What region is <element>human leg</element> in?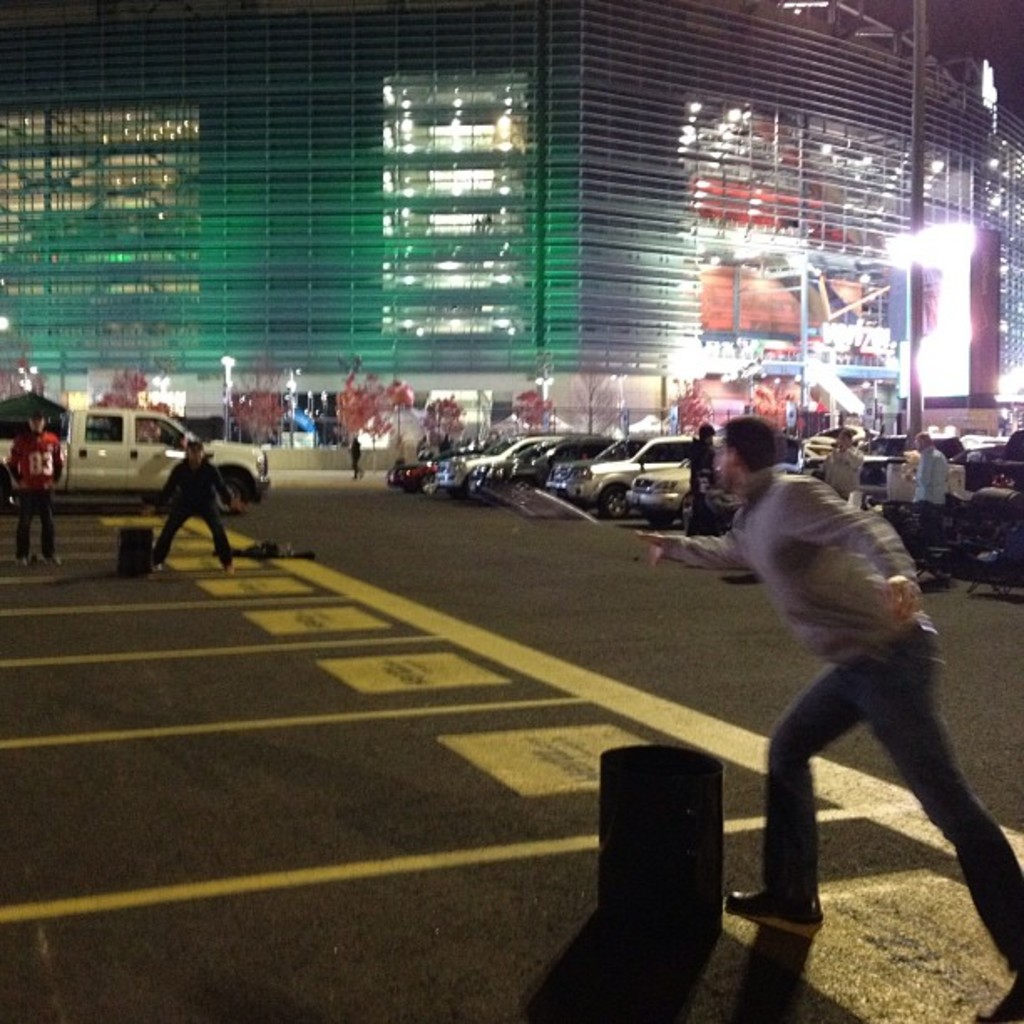
detection(152, 500, 194, 567).
